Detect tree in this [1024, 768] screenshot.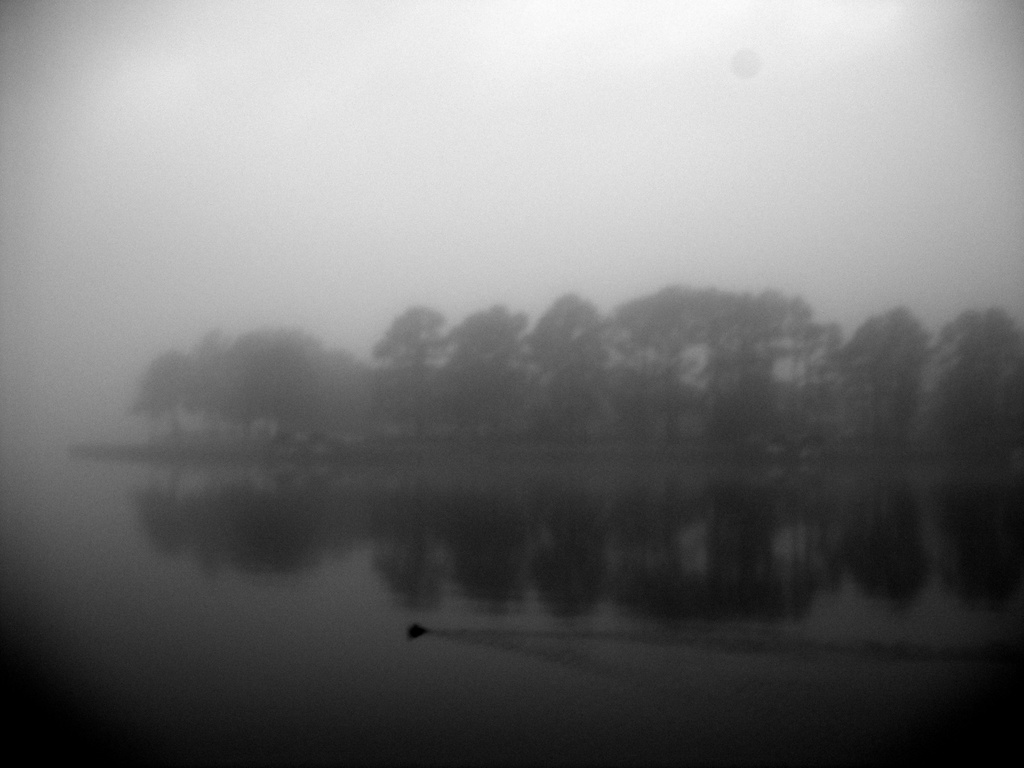
Detection: 938, 307, 1023, 458.
